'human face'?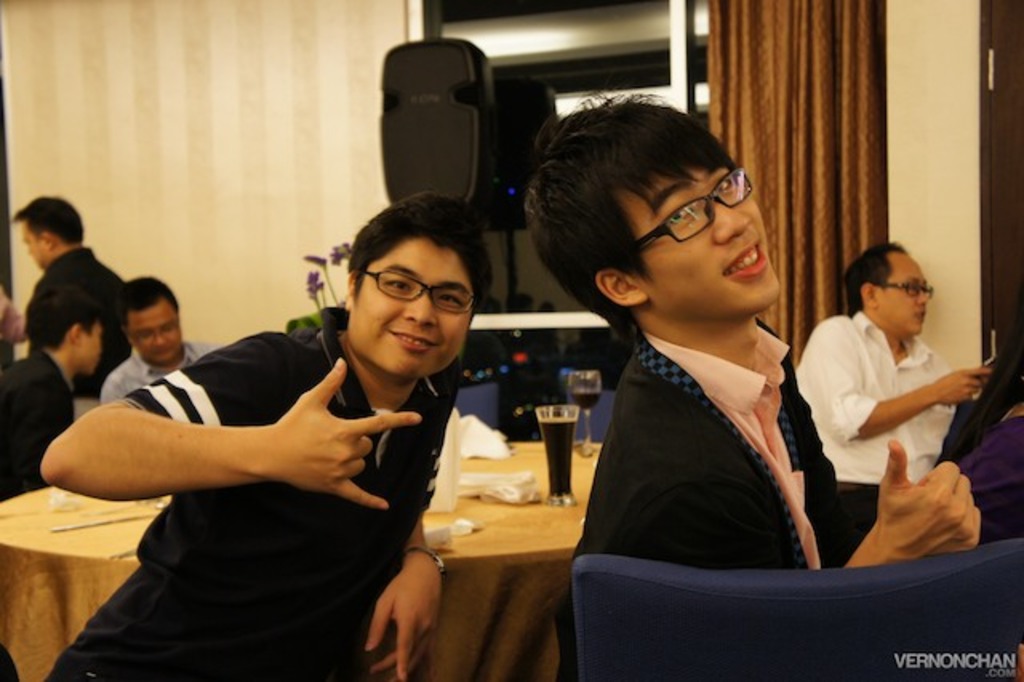
[622,173,789,317]
